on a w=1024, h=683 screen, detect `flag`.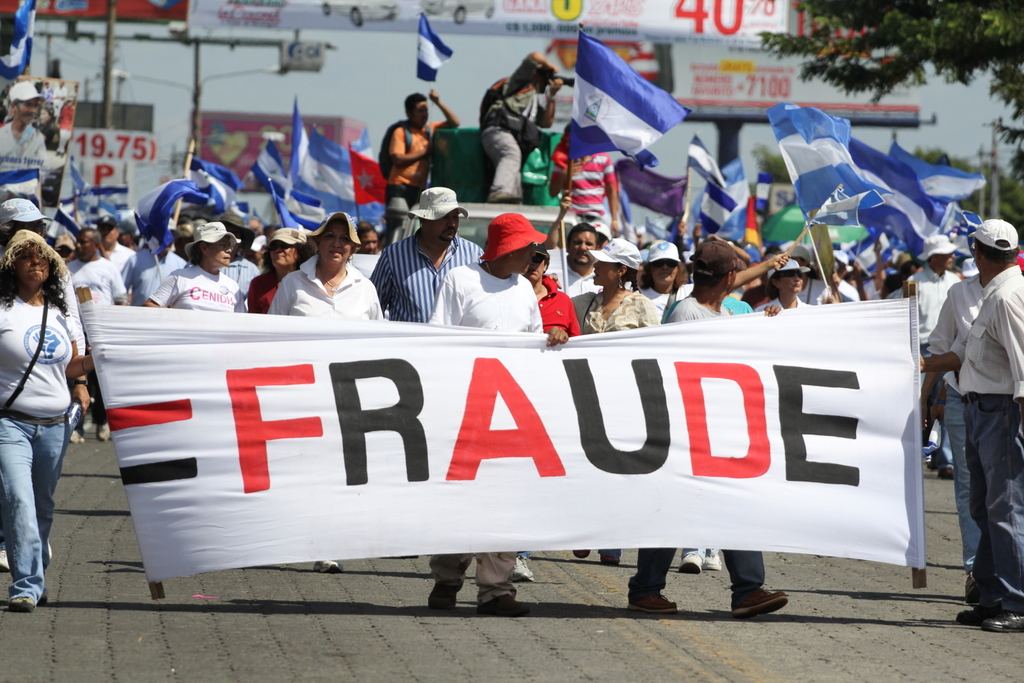
<bbox>750, 194, 772, 269</bbox>.
